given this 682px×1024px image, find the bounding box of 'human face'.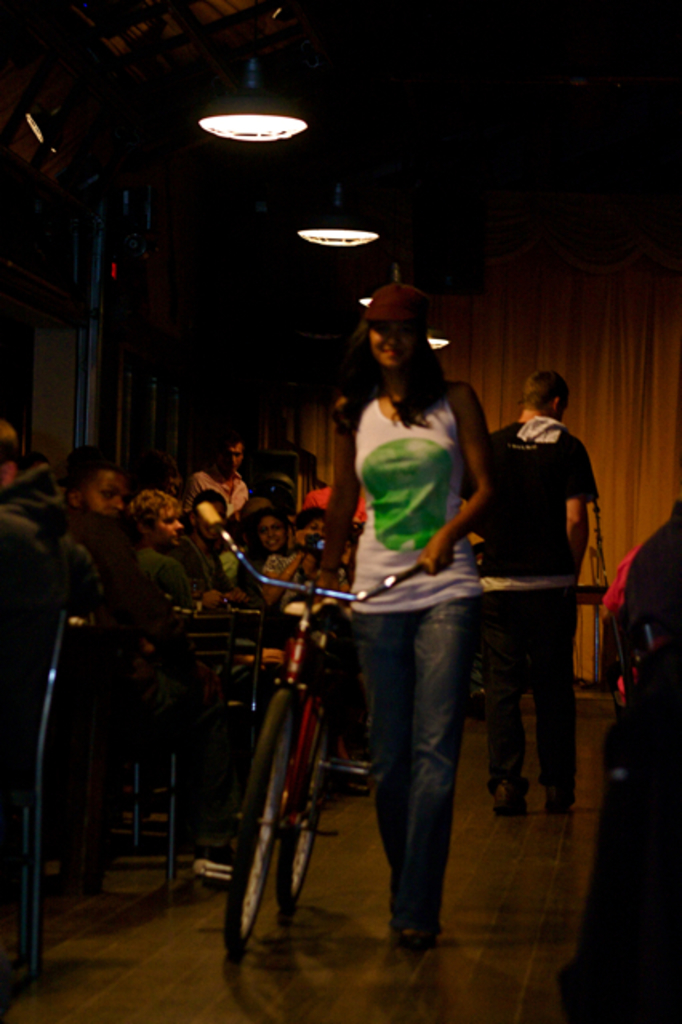
bbox=[264, 515, 279, 550].
